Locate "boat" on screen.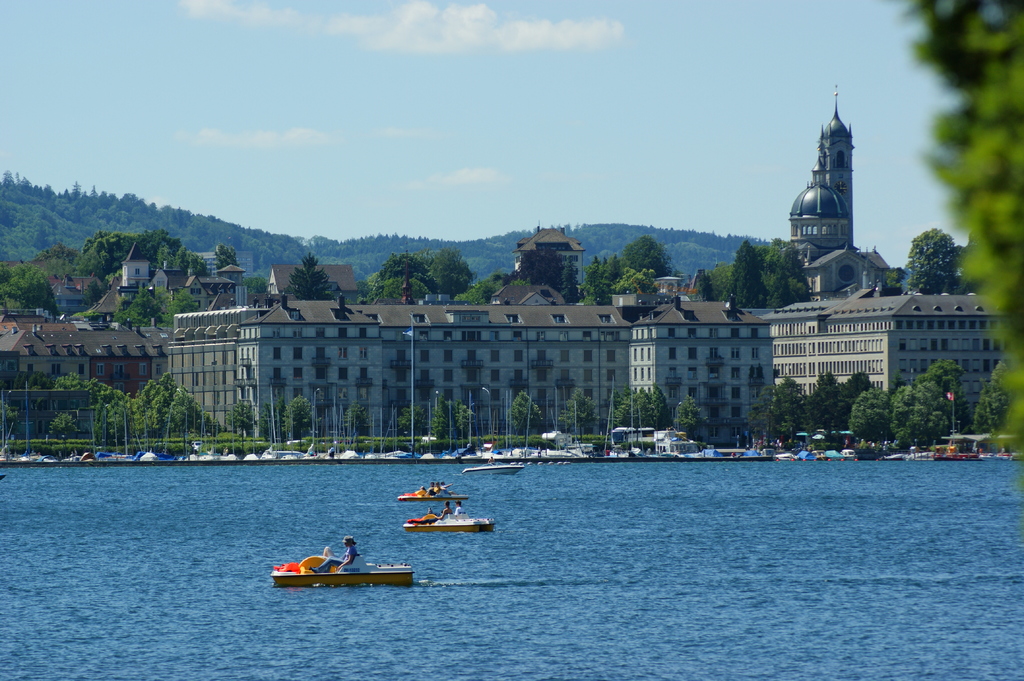
On screen at [left=460, top=463, right=526, bottom=475].
